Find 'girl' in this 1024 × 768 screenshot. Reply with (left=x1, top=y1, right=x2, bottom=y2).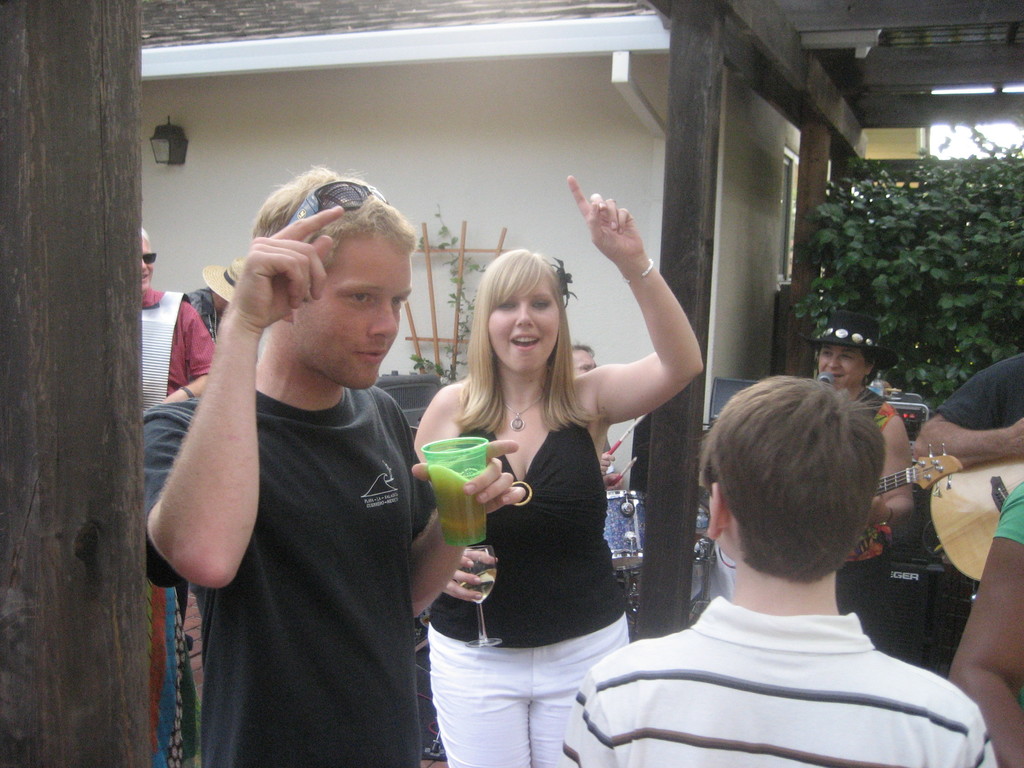
(left=407, top=169, right=703, bottom=767).
